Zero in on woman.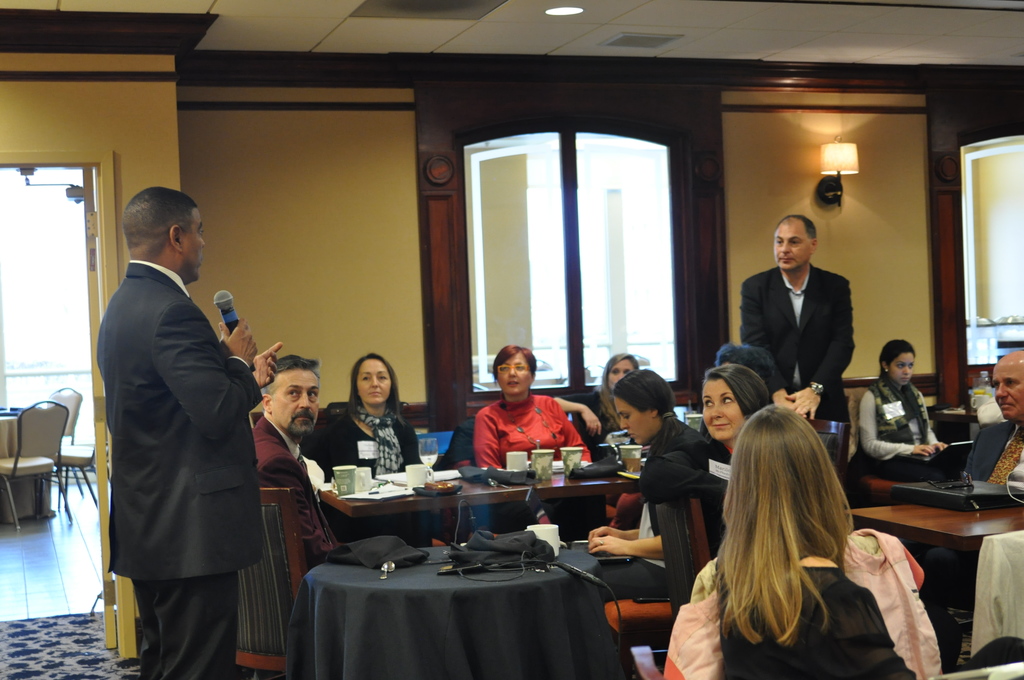
Zeroed in: 640 364 778 572.
